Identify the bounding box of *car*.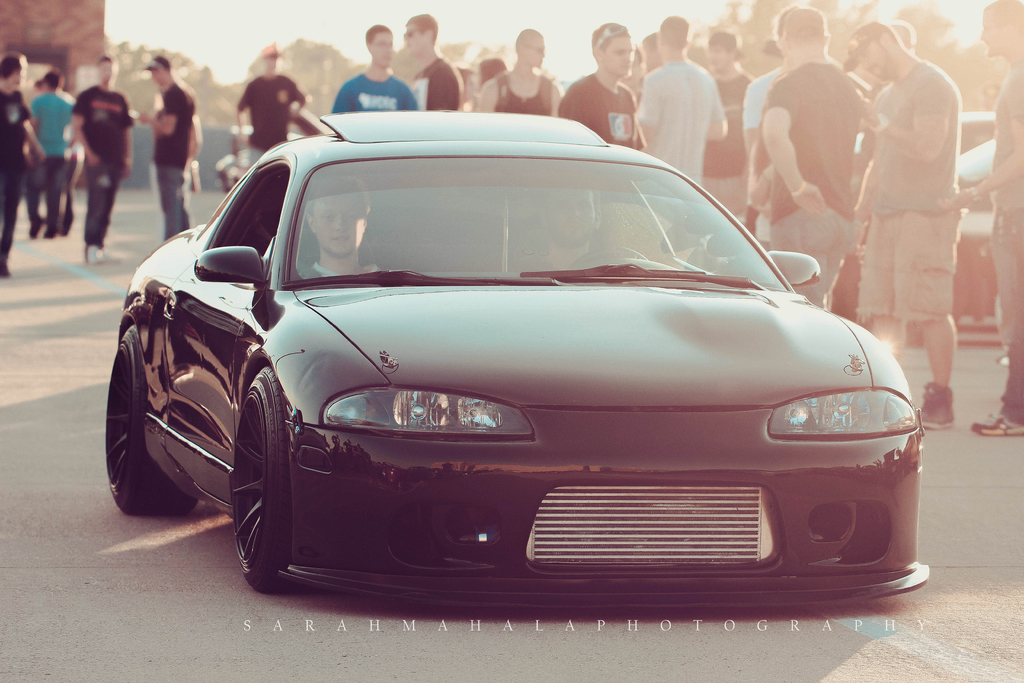
x1=104 y1=109 x2=931 y2=600.
